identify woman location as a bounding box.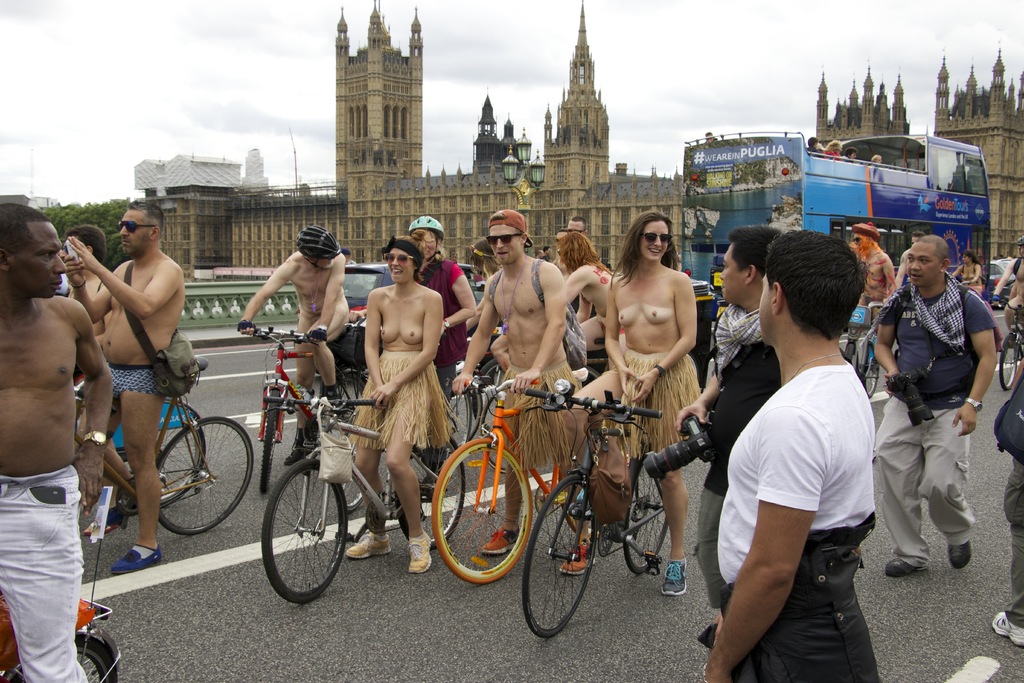
left=540, top=222, right=700, bottom=601.
